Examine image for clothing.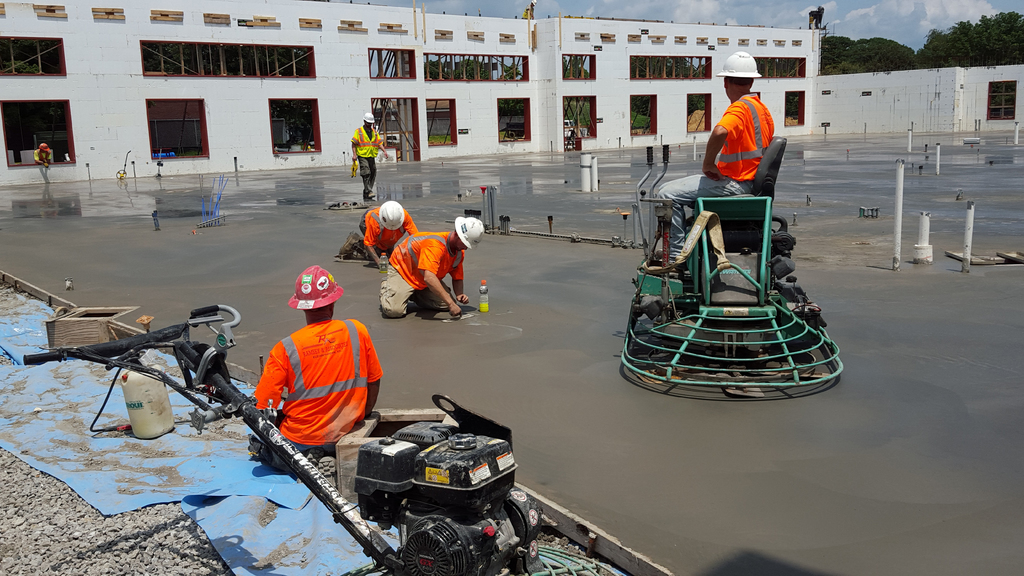
Examination result: box(387, 228, 464, 322).
